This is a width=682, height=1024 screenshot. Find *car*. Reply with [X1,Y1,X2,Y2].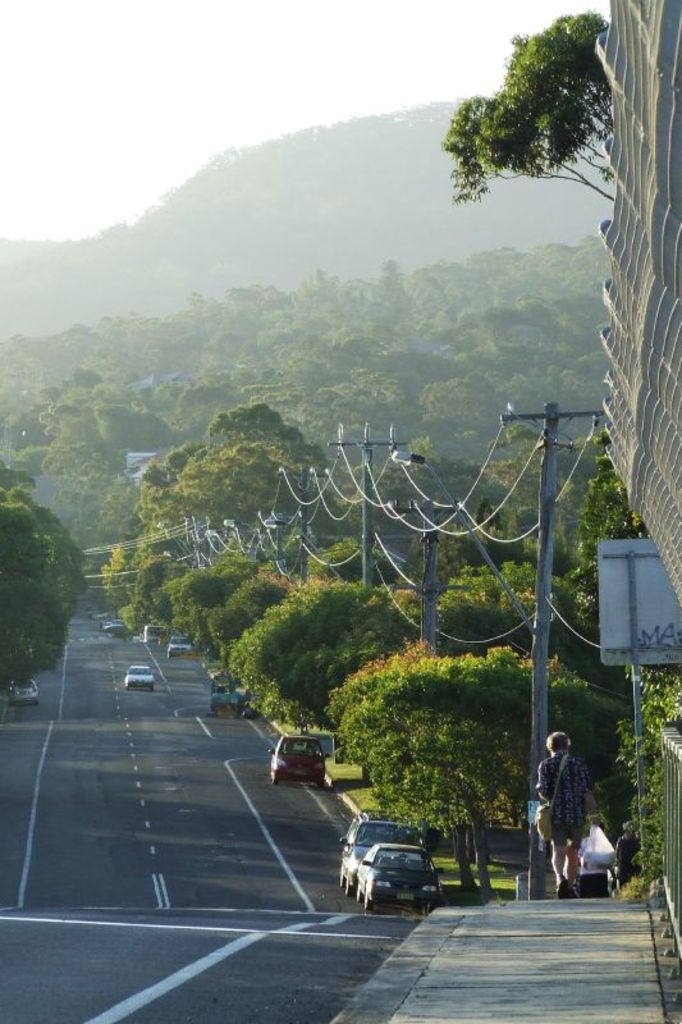
[127,669,157,690].
